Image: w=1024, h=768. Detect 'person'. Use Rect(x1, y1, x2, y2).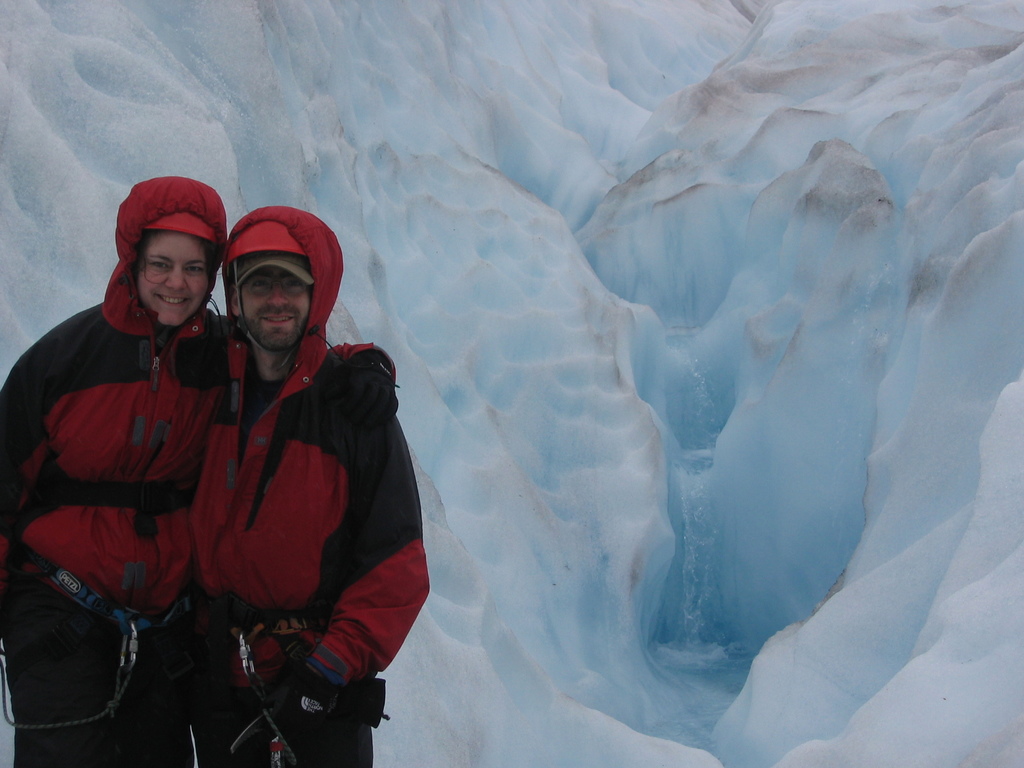
Rect(0, 178, 227, 767).
